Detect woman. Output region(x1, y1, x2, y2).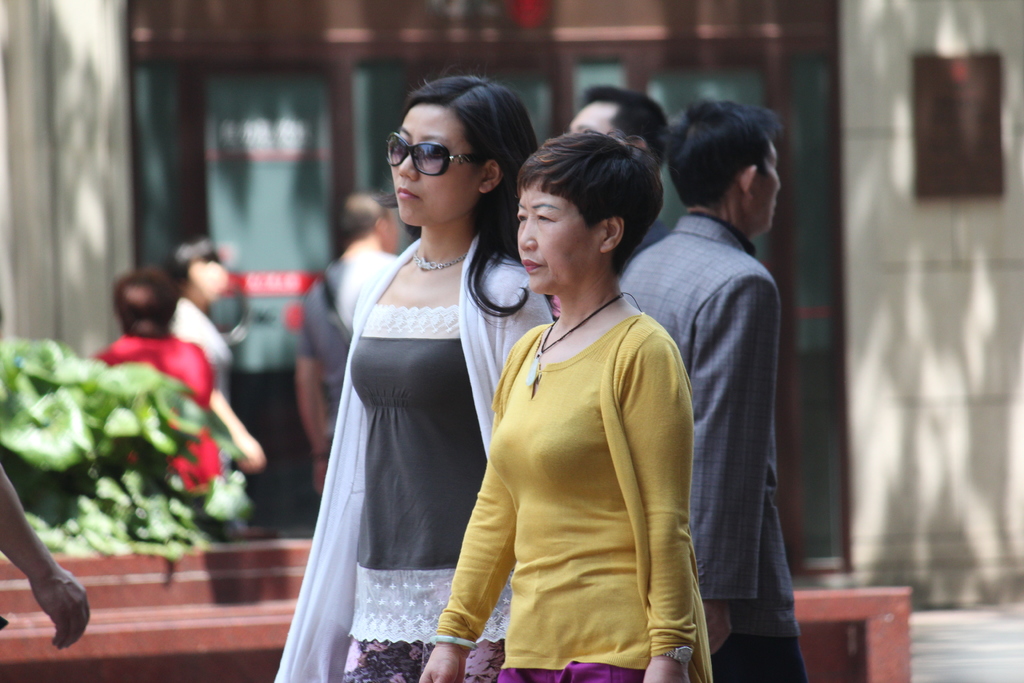
region(276, 103, 526, 663).
